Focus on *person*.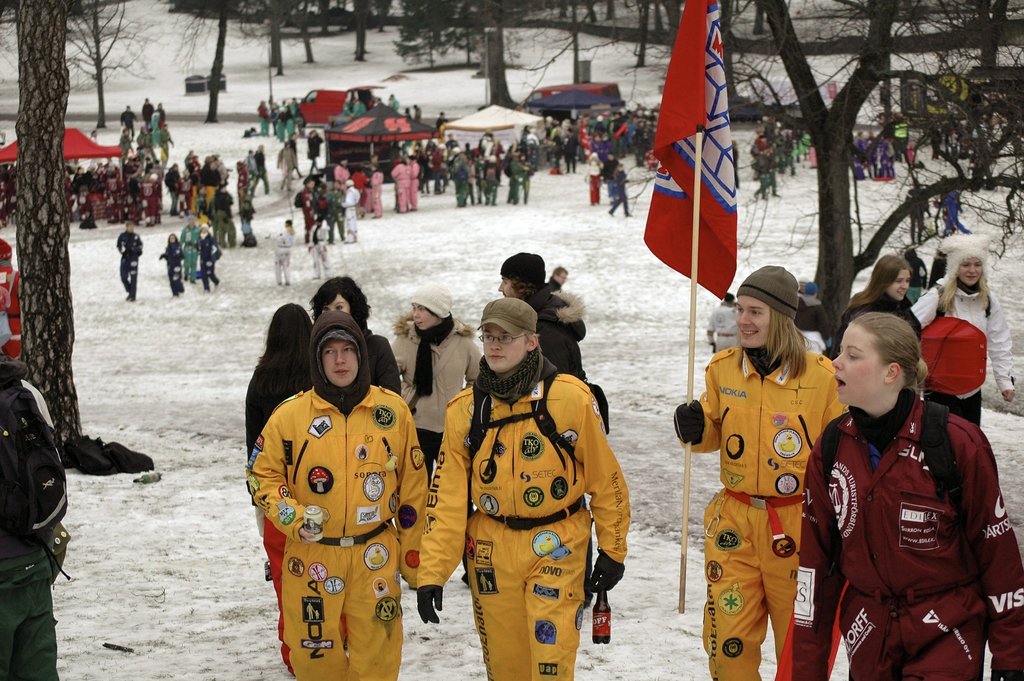
Focused at bbox=[263, 220, 297, 288].
